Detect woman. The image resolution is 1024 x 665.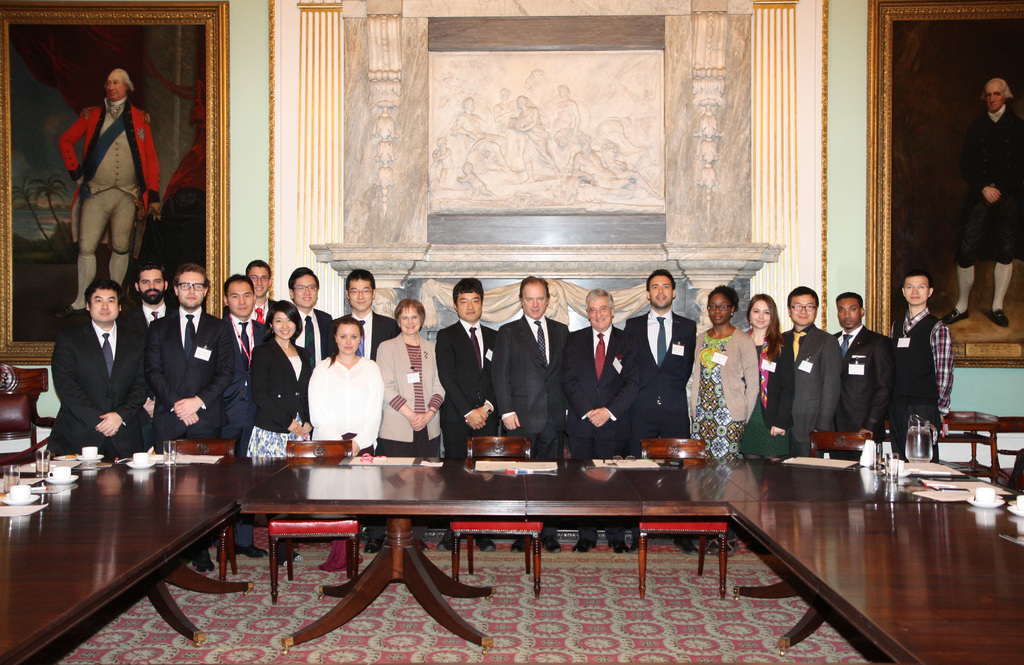
362/300/445/556.
